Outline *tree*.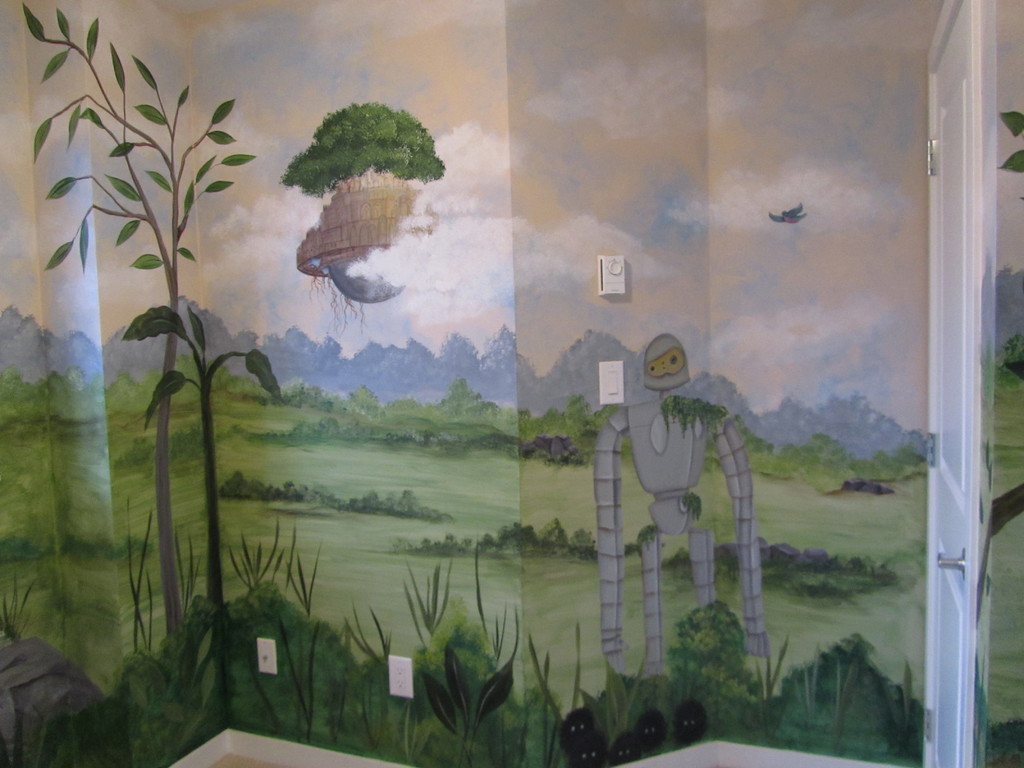
Outline: [752,377,929,474].
